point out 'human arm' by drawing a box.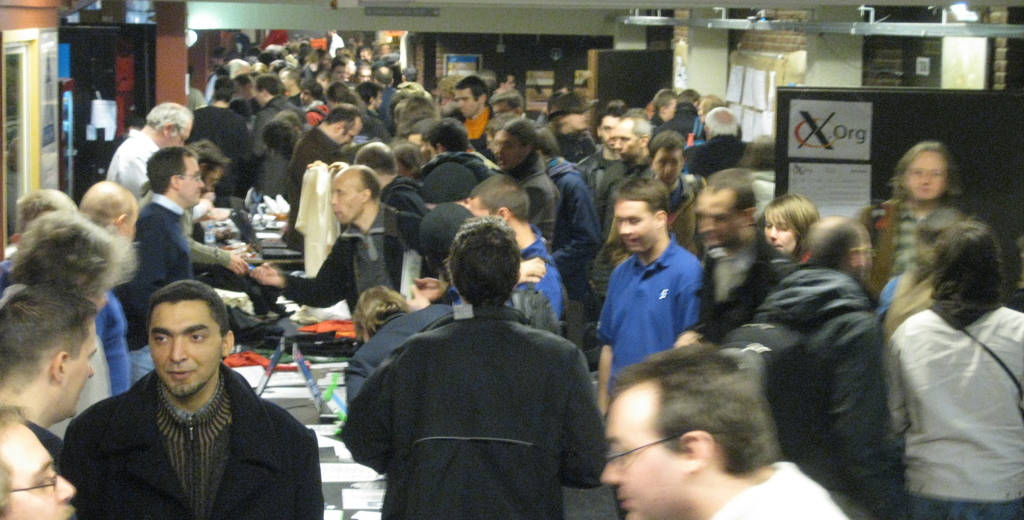
(324, 148, 349, 166).
